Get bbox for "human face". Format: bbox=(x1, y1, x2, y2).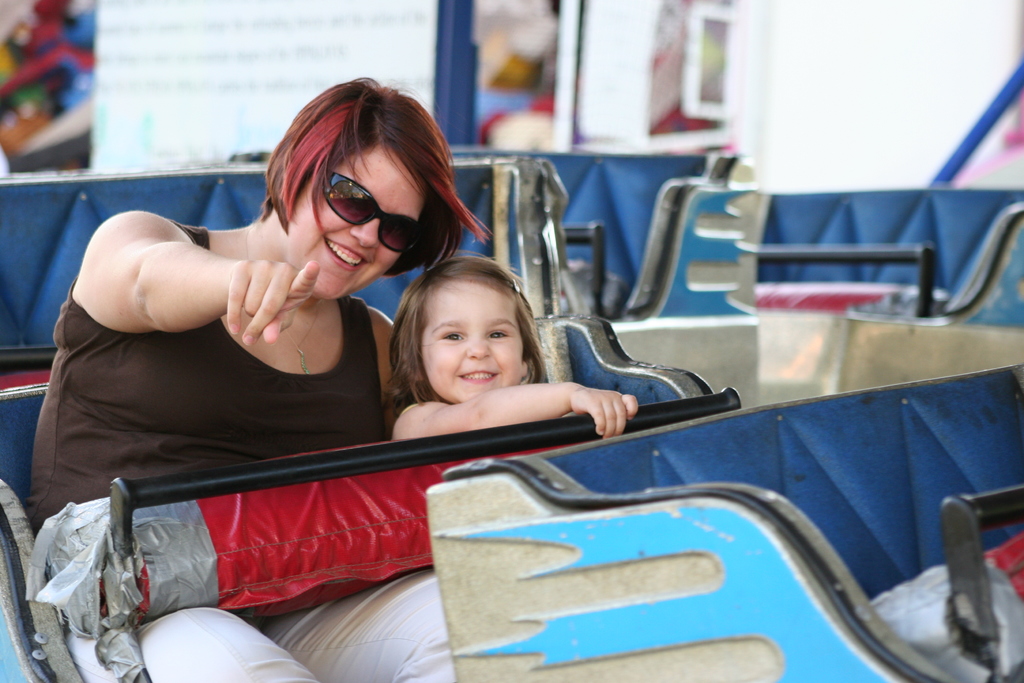
bbox=(285, 148, 423, 302).
